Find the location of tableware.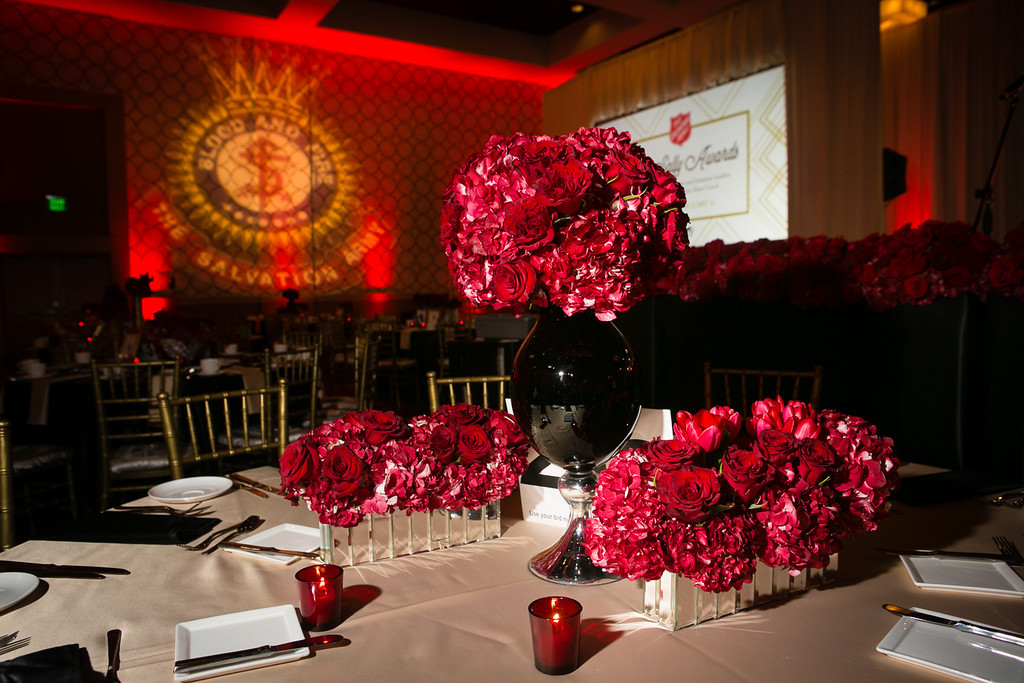
Location: box=[534, 595, 593, 670].
